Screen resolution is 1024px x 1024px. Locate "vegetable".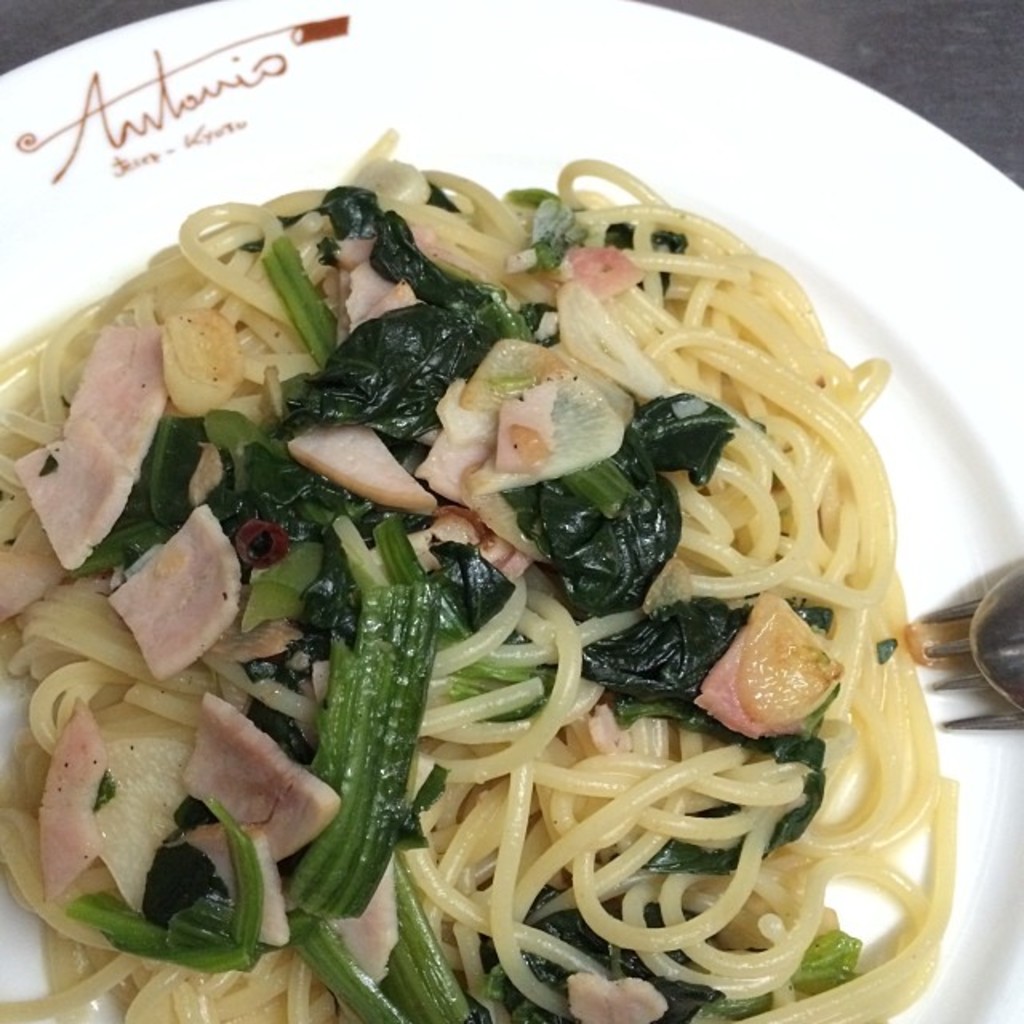
(307, 547, 461, 851).
